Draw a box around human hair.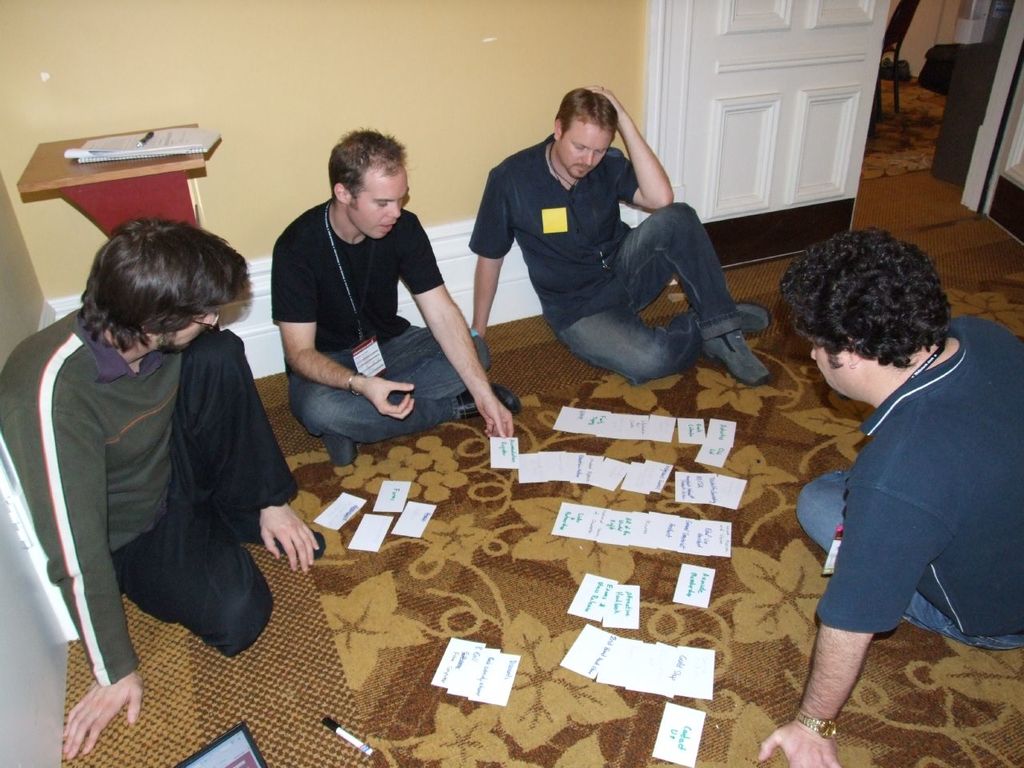
bbox=(775, 224, 951, 371).
